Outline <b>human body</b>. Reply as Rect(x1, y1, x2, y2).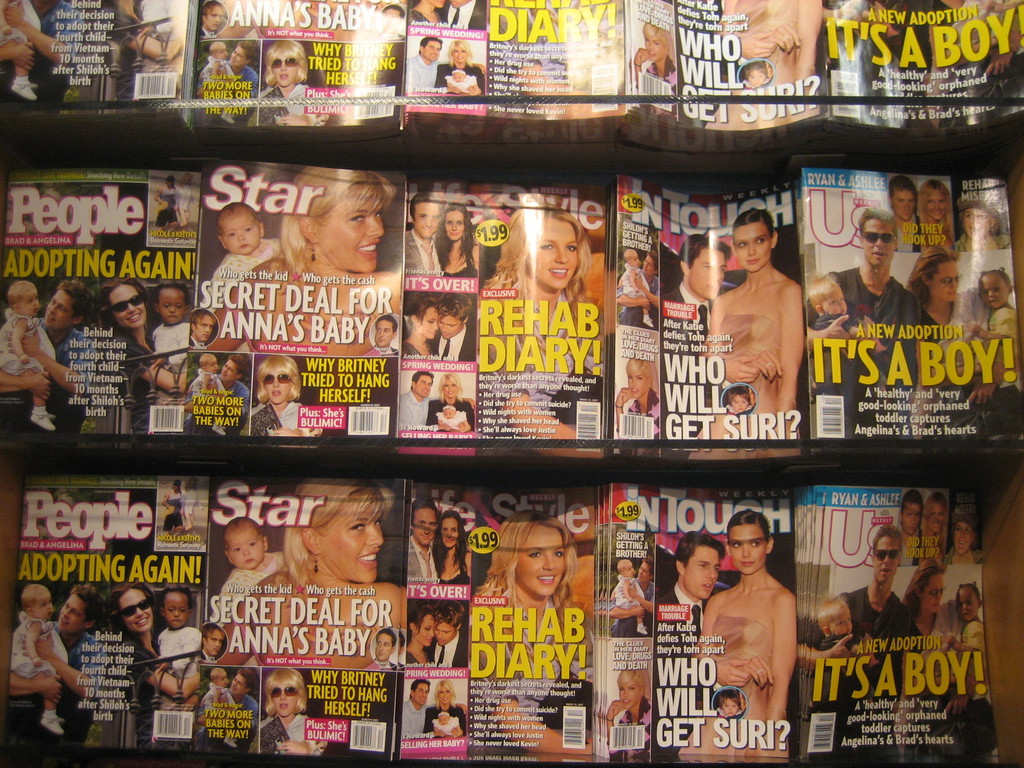
Rect(916, 491, 945, 595).
